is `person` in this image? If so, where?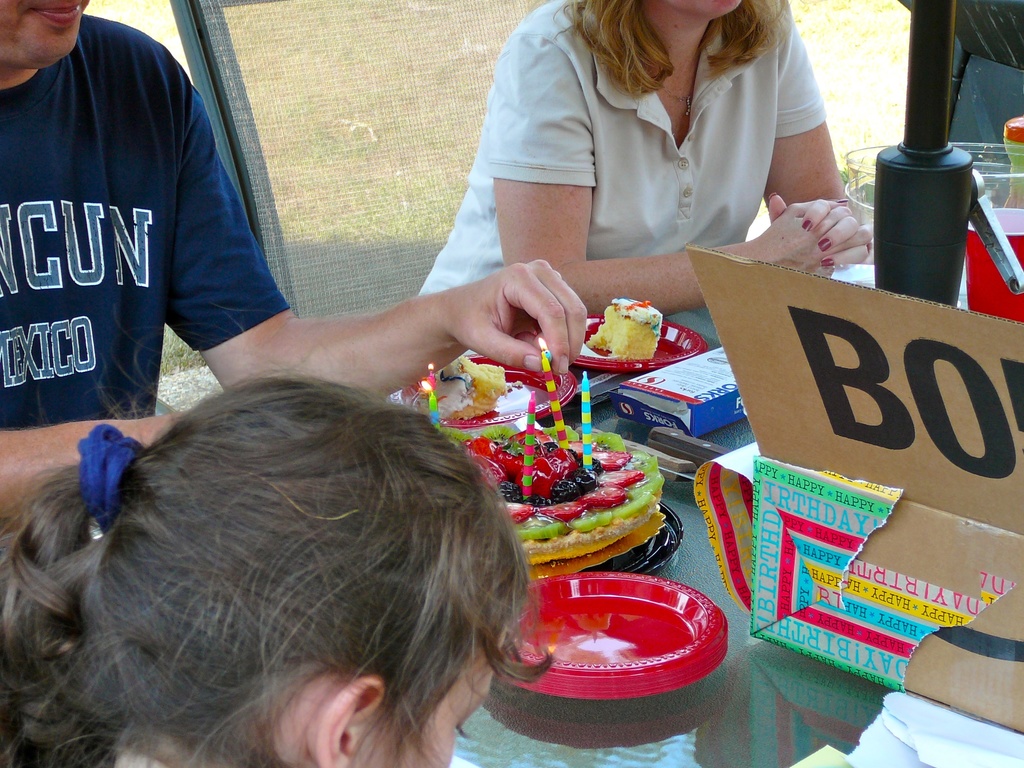
Yes, at <region>412, 0, 872, 319</region>.
